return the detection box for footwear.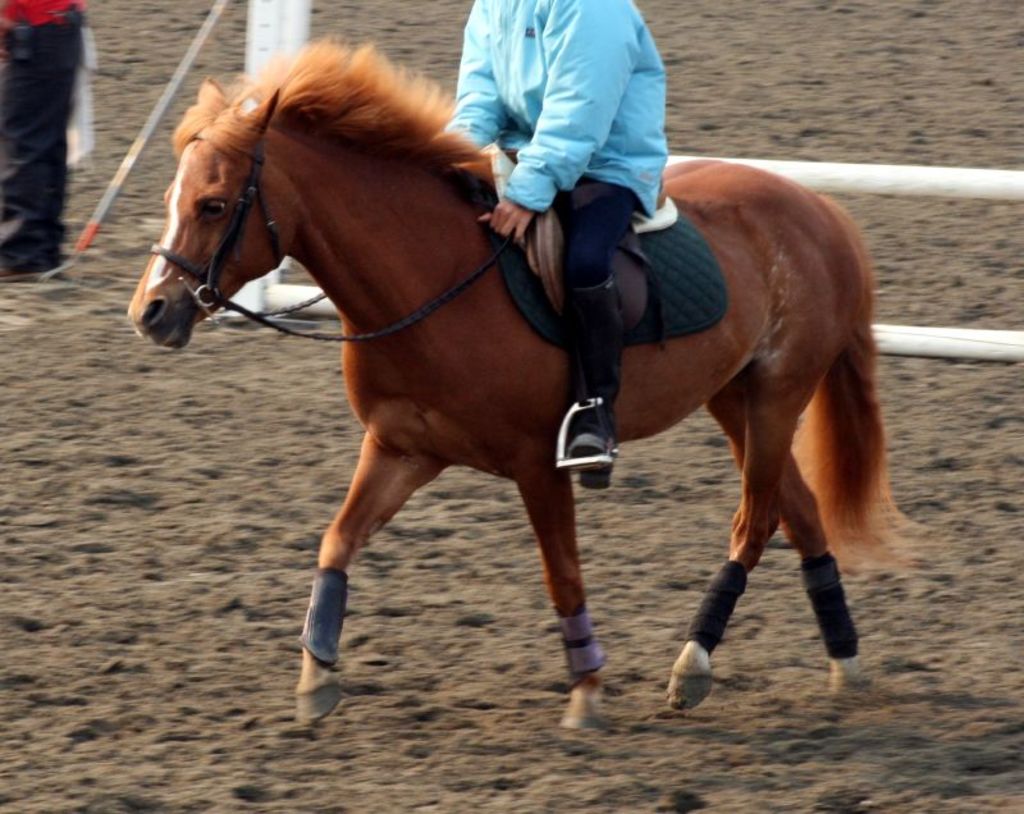
0:214:79:282.
